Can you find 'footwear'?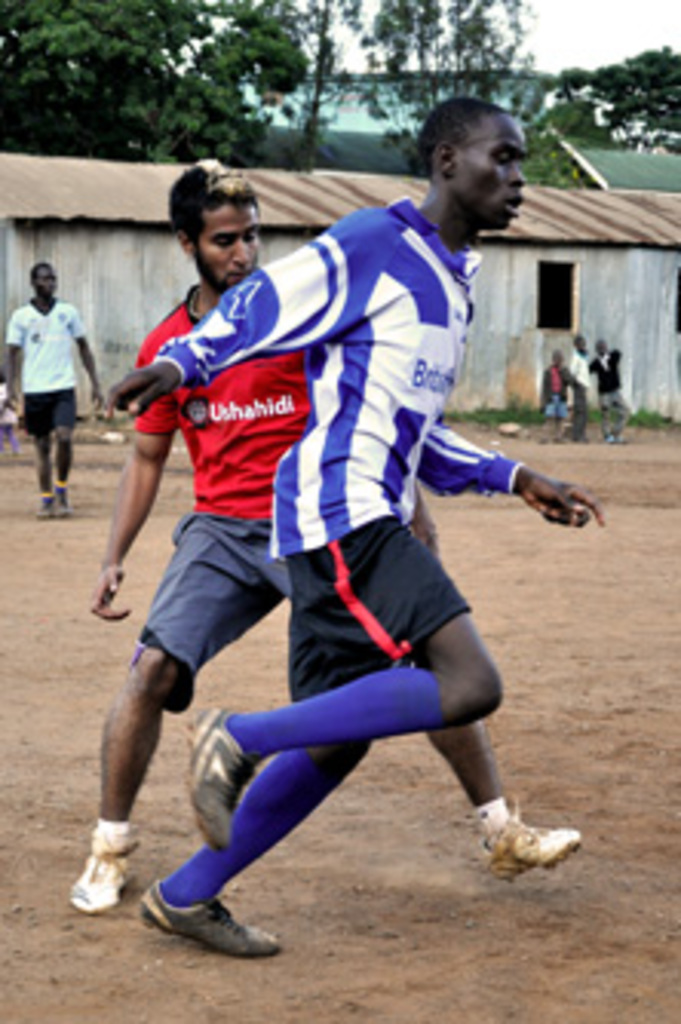
Yes, bounding box: 52,487,67,521.
